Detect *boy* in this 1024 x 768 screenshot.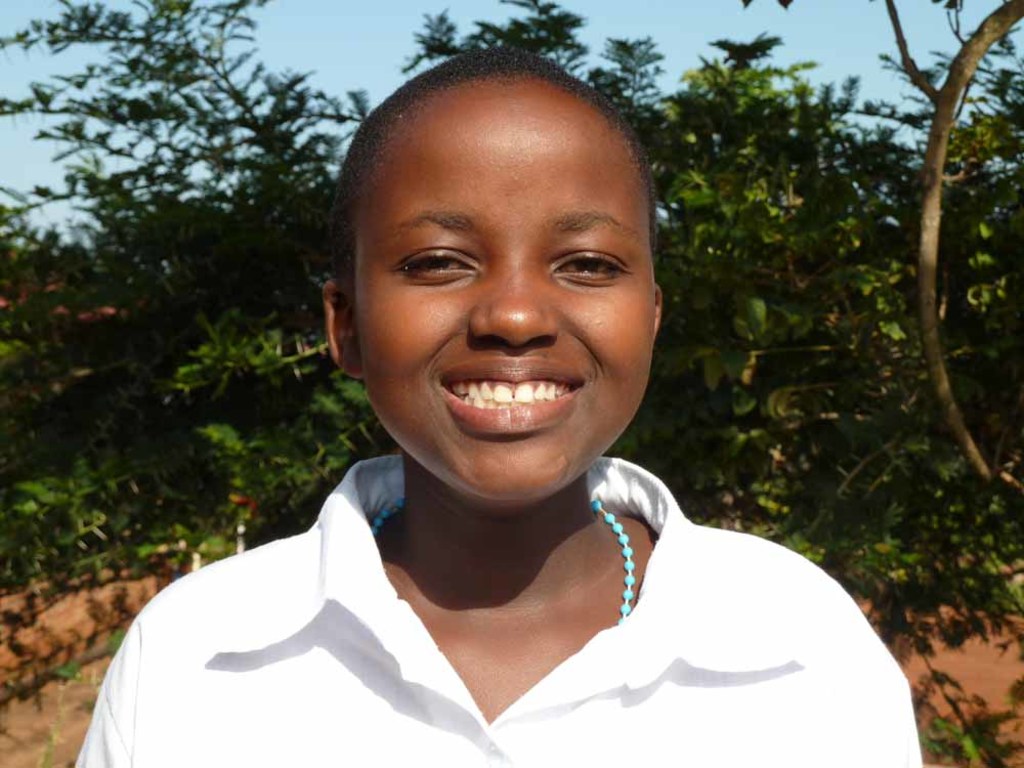
Detection: <region>70, 44, 921, 767</region>.
